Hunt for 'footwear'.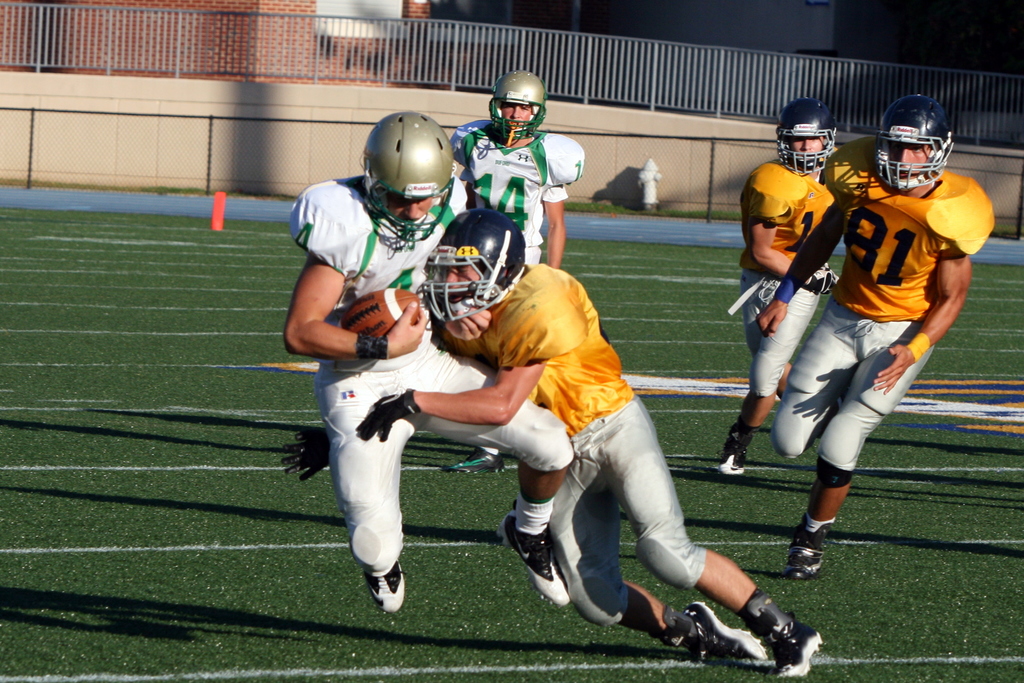
Hunted down at (441,449,504,474).
